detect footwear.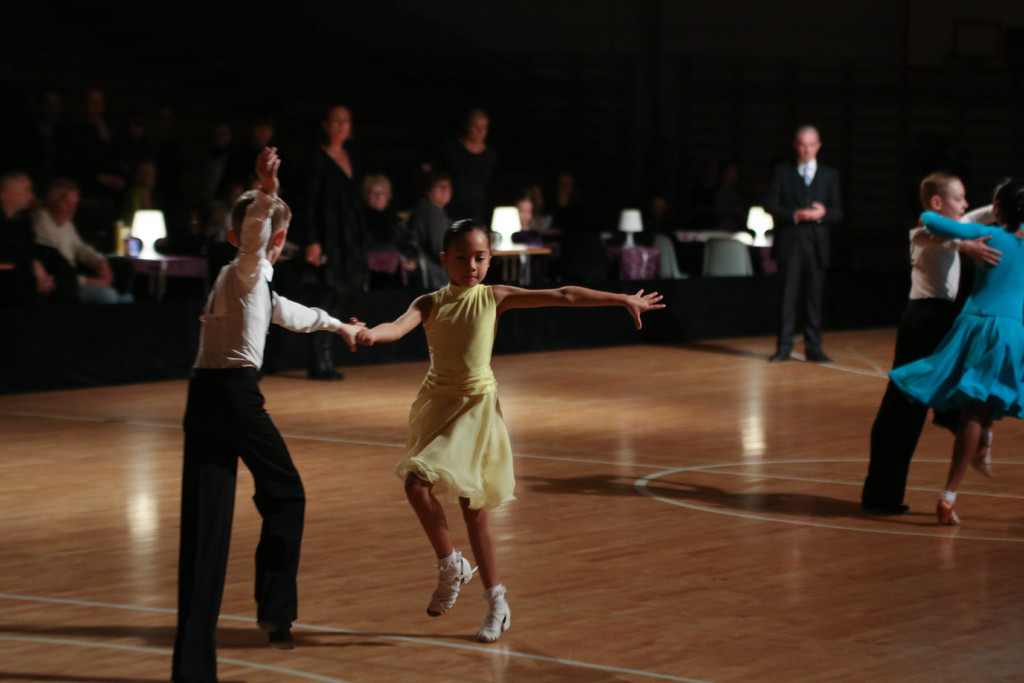
Detected at locate(430, 551, 481, 620).
